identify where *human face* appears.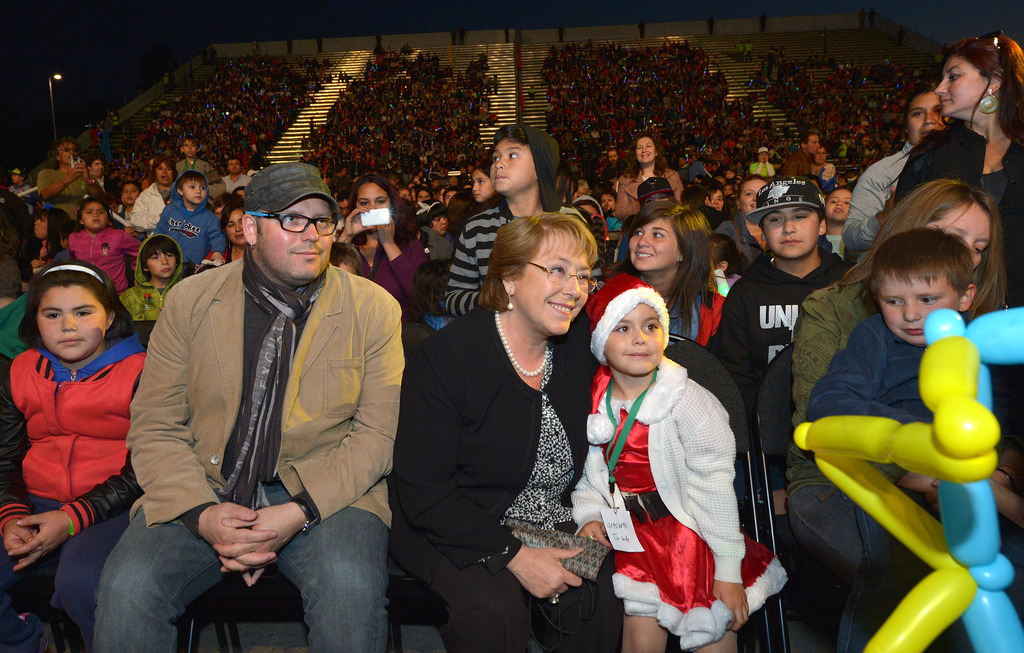
Appears at pyautogui.locateOnScreen(255, 194, 334, 286).
